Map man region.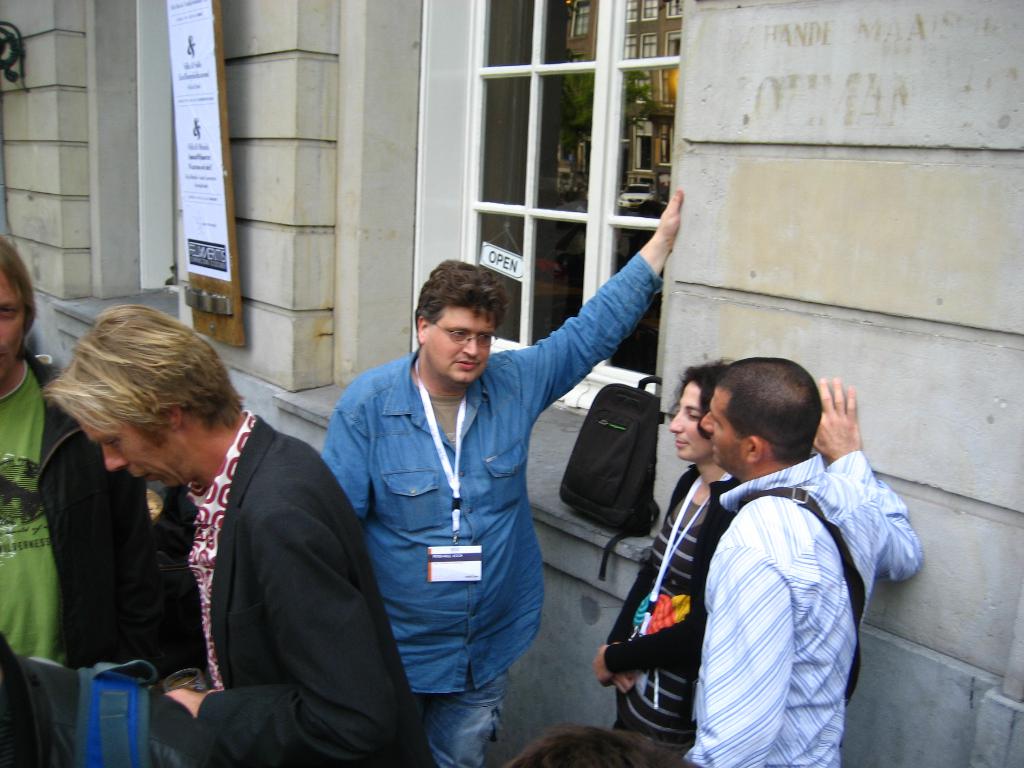
Mapped to [0,236,165,680].
